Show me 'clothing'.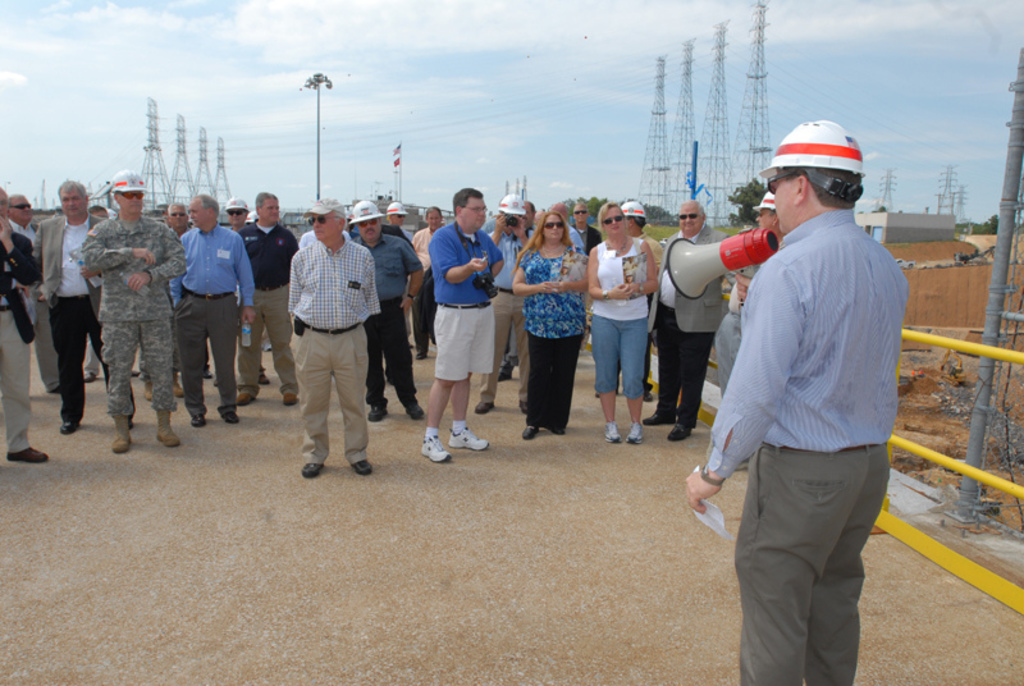
'clothing' is here: 410,224,439,347.
